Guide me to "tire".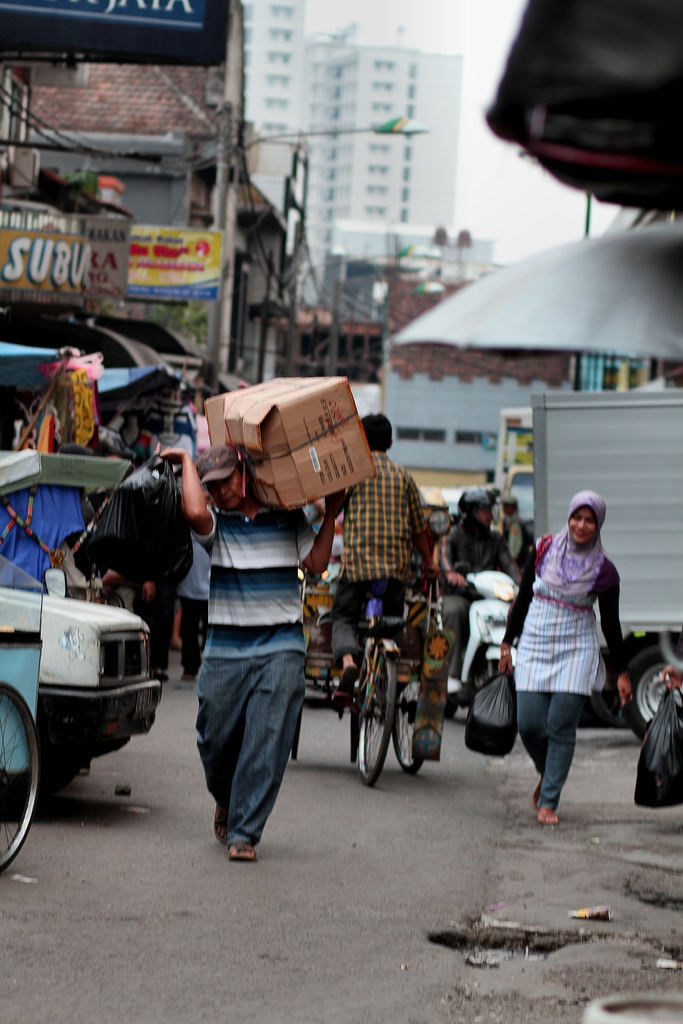
Guidance: [left=616, top=641, right=680, bottom=737].
